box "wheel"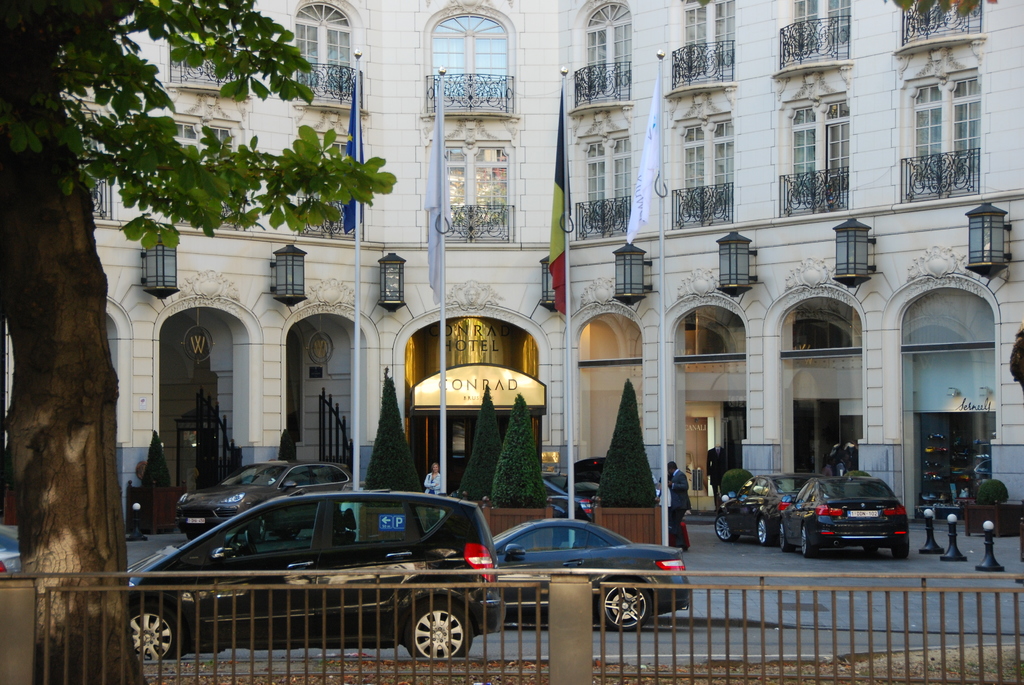
(x1=780, y1=524, x2=793, y2=547)
